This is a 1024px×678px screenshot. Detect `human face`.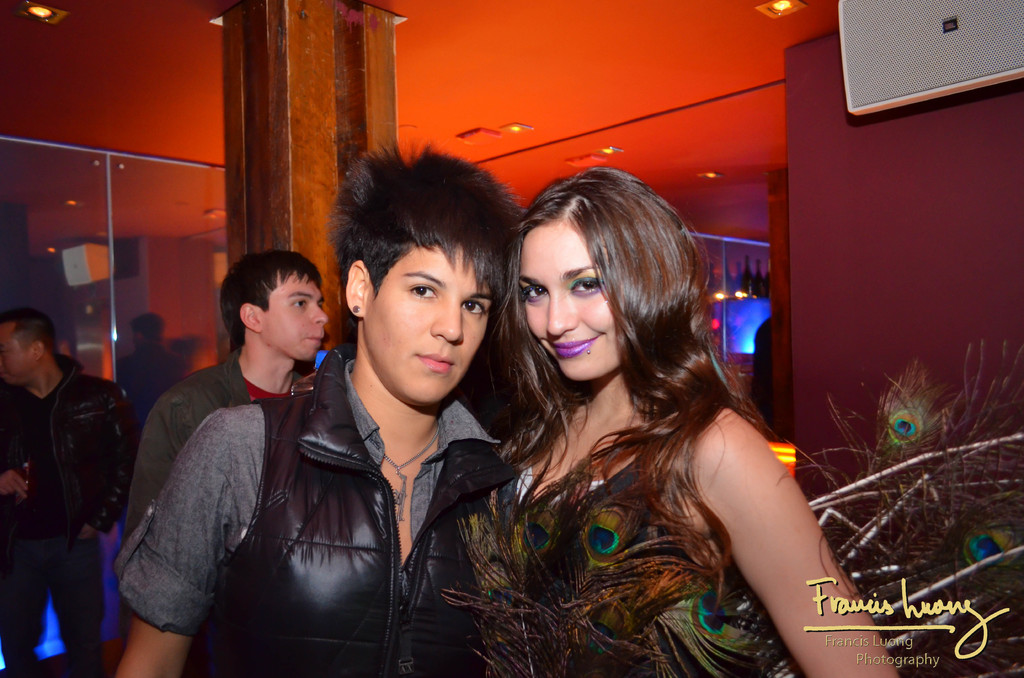
select_region(0, 318, 41, 383).
